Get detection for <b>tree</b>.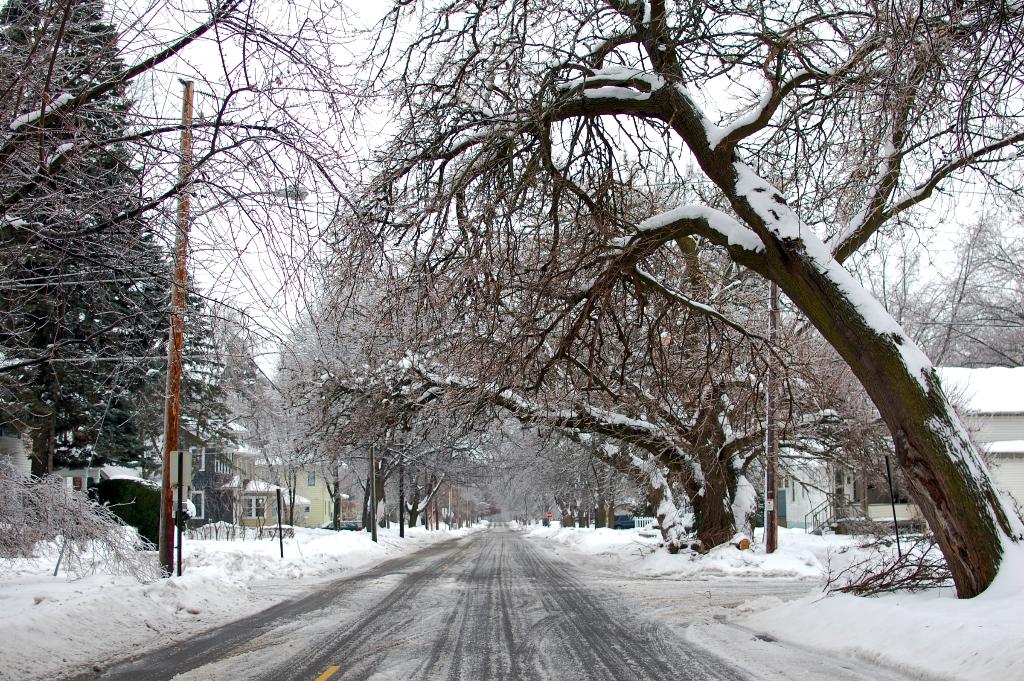
Detection: {"x1": 163, "y1": 343, "x2": 260, "y2": 473}.
